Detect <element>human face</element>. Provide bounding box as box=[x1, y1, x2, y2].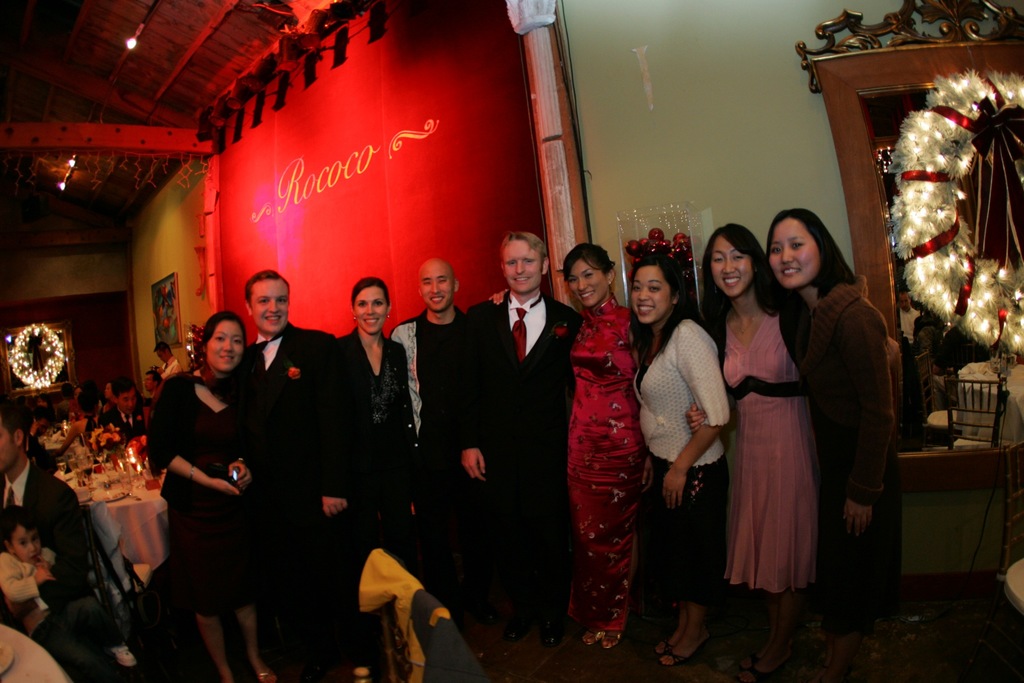
box=[156, 352, 166, 363].
